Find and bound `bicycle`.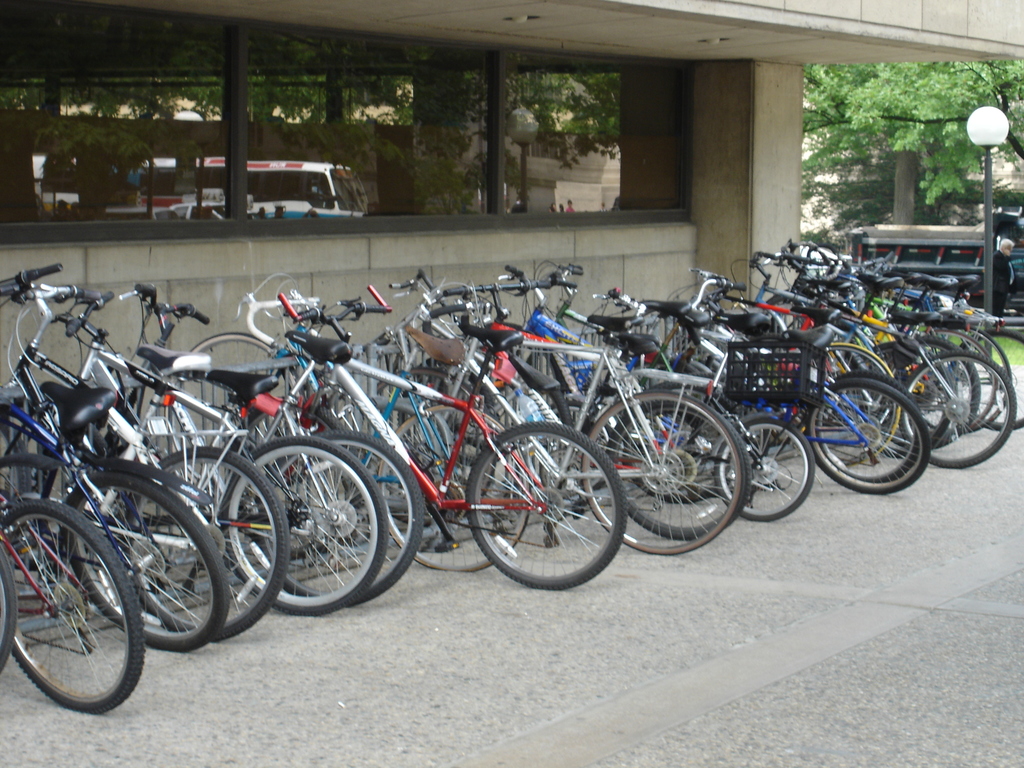
Bound: crop(61, 281, 372, 622).
